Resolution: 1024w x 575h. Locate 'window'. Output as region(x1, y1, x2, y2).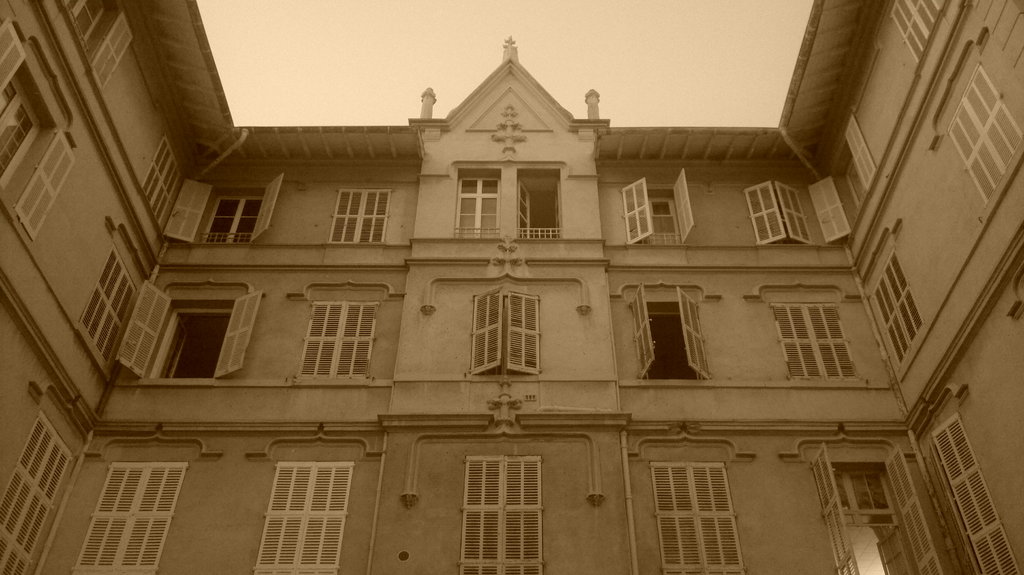
region(0, 419, 71, 574).
